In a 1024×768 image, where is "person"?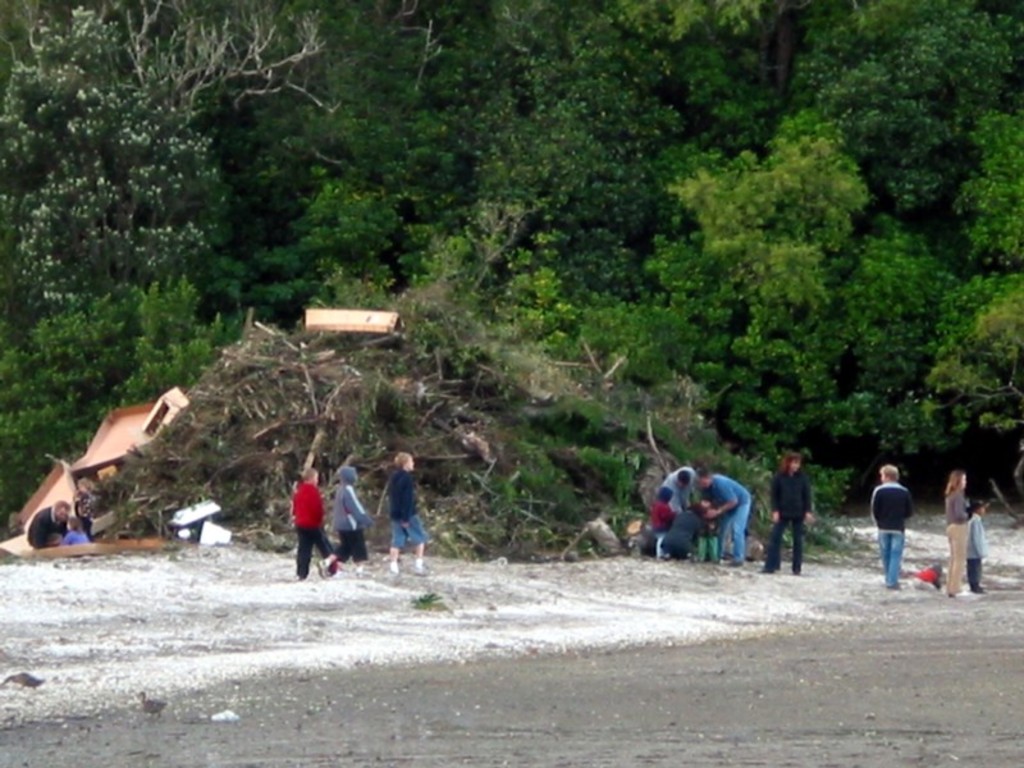
[x1=319, y1=470, x2=369, y2=581].
